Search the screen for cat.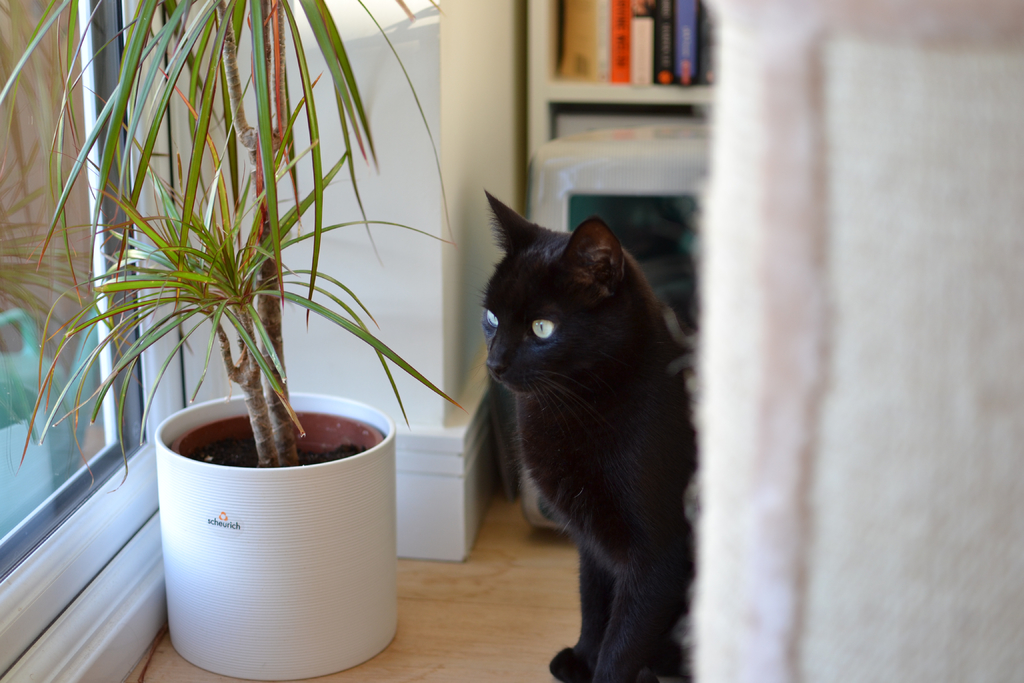
Found at (left=483, top=188, right=700, bottom=682).
